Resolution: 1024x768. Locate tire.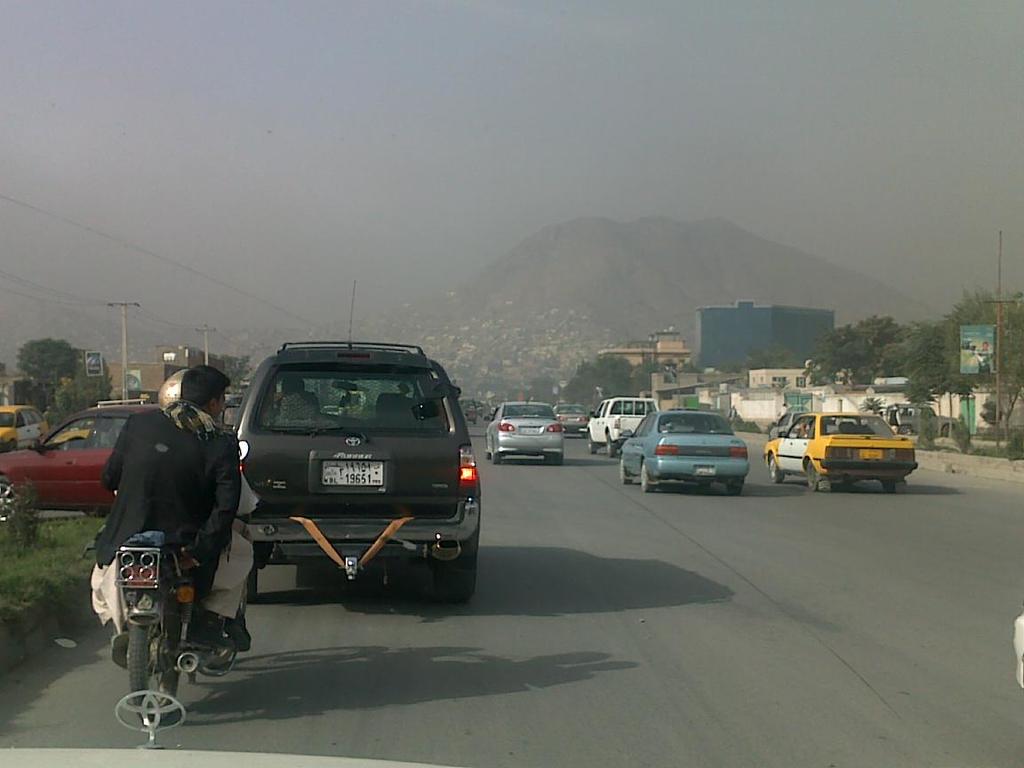
x1=619 y1=453 x2=629 y2=484.
